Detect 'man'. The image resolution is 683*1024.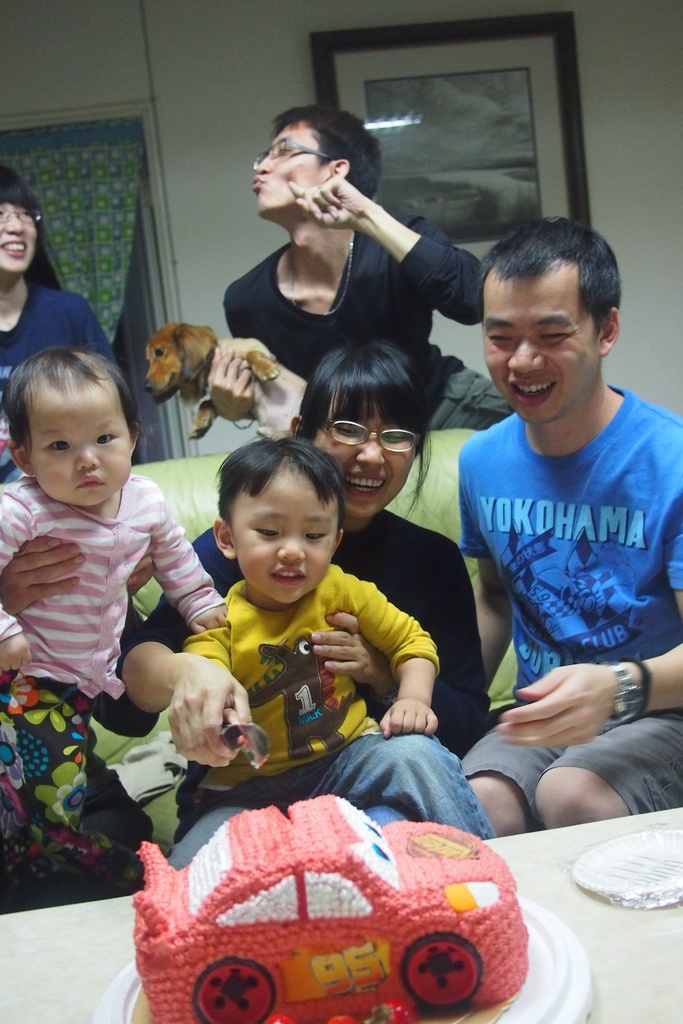
left=0, top=164, right=120, bottom=484.
